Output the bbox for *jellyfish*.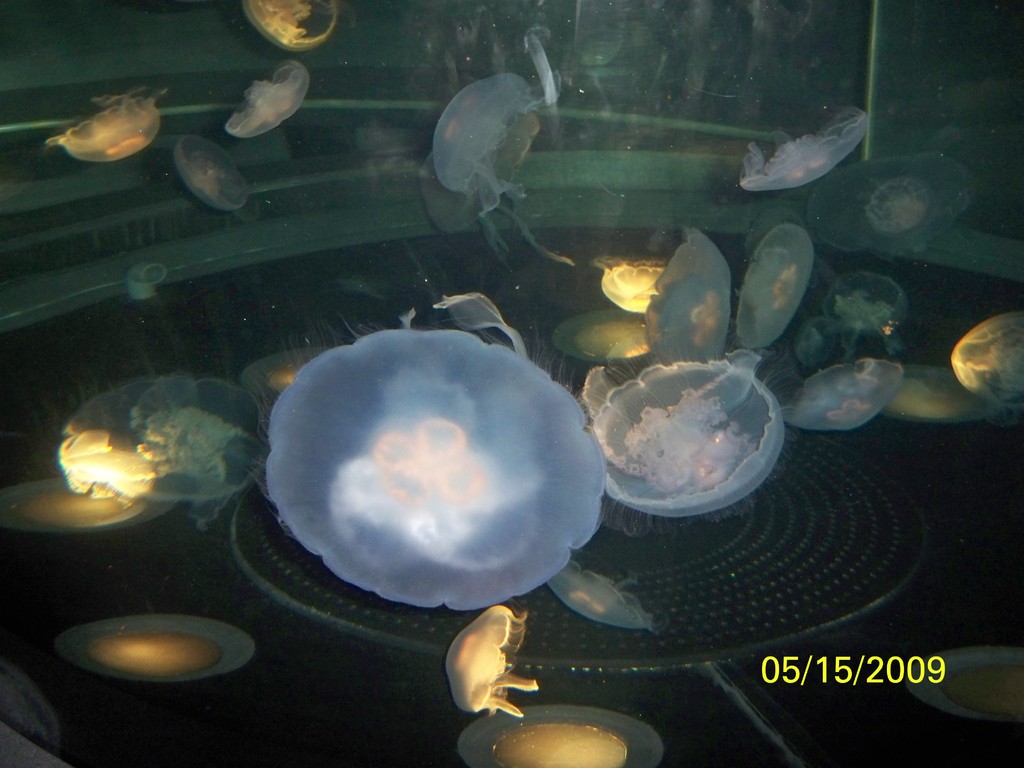
[x1=51, y1=88, x2=161, y2=148].
